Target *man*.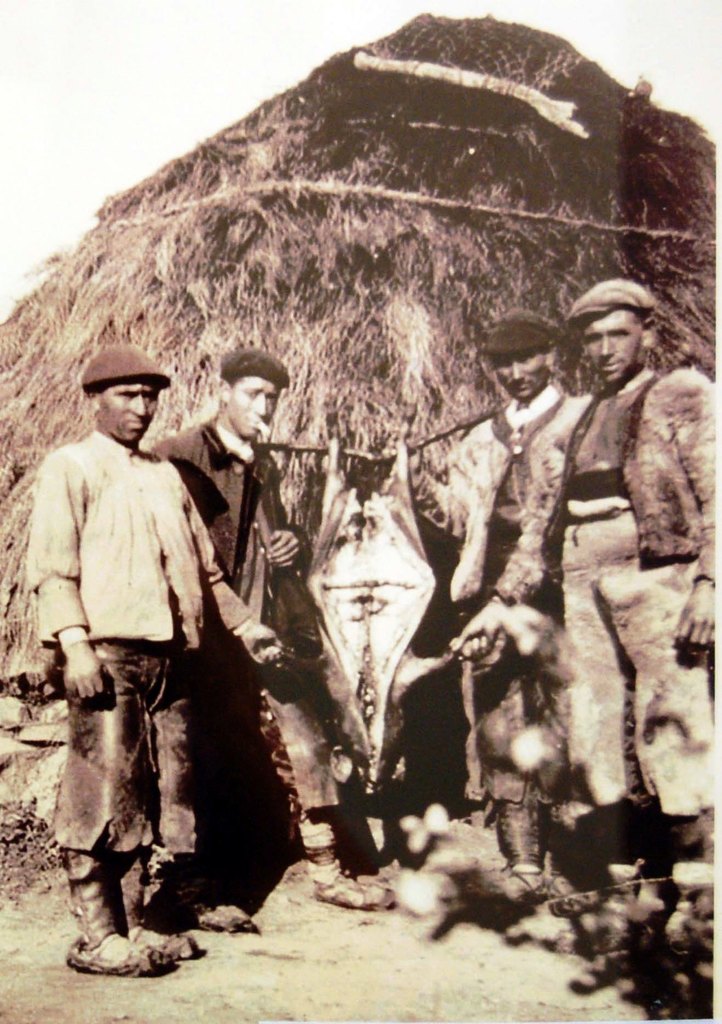
Target region: {"x1": 395, "y1": 310, "x2": 590, "y2": 897}.
